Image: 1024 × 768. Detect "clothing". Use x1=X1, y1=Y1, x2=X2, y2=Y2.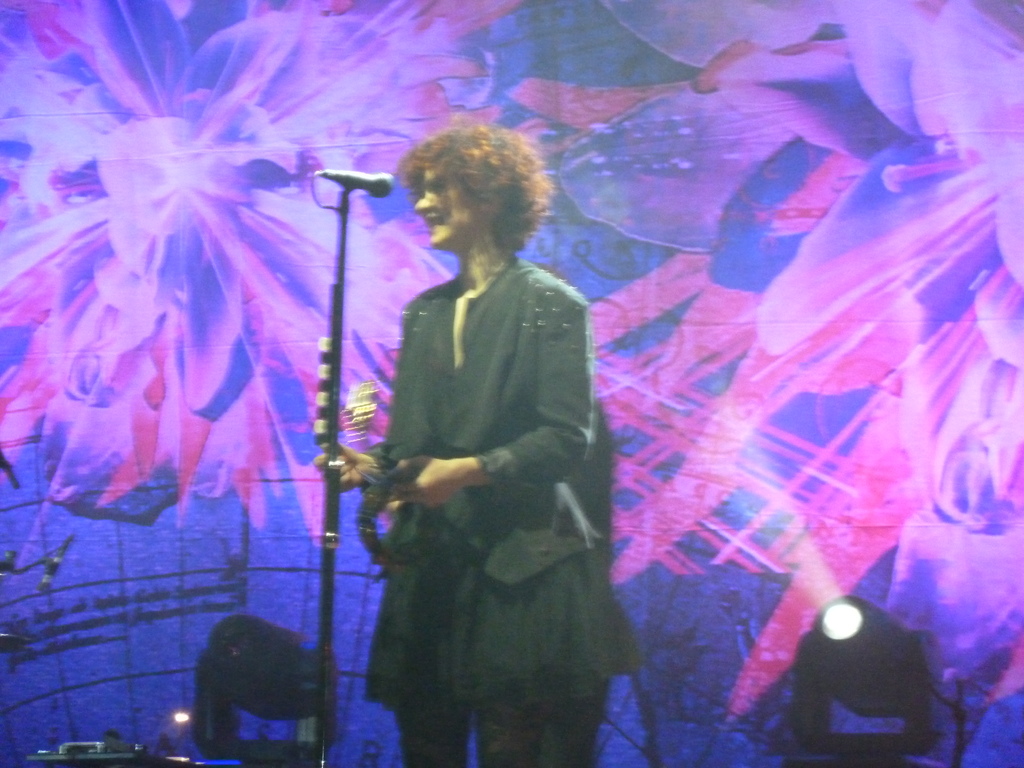
x1=351, y1=187, x2=630, y2=741.
